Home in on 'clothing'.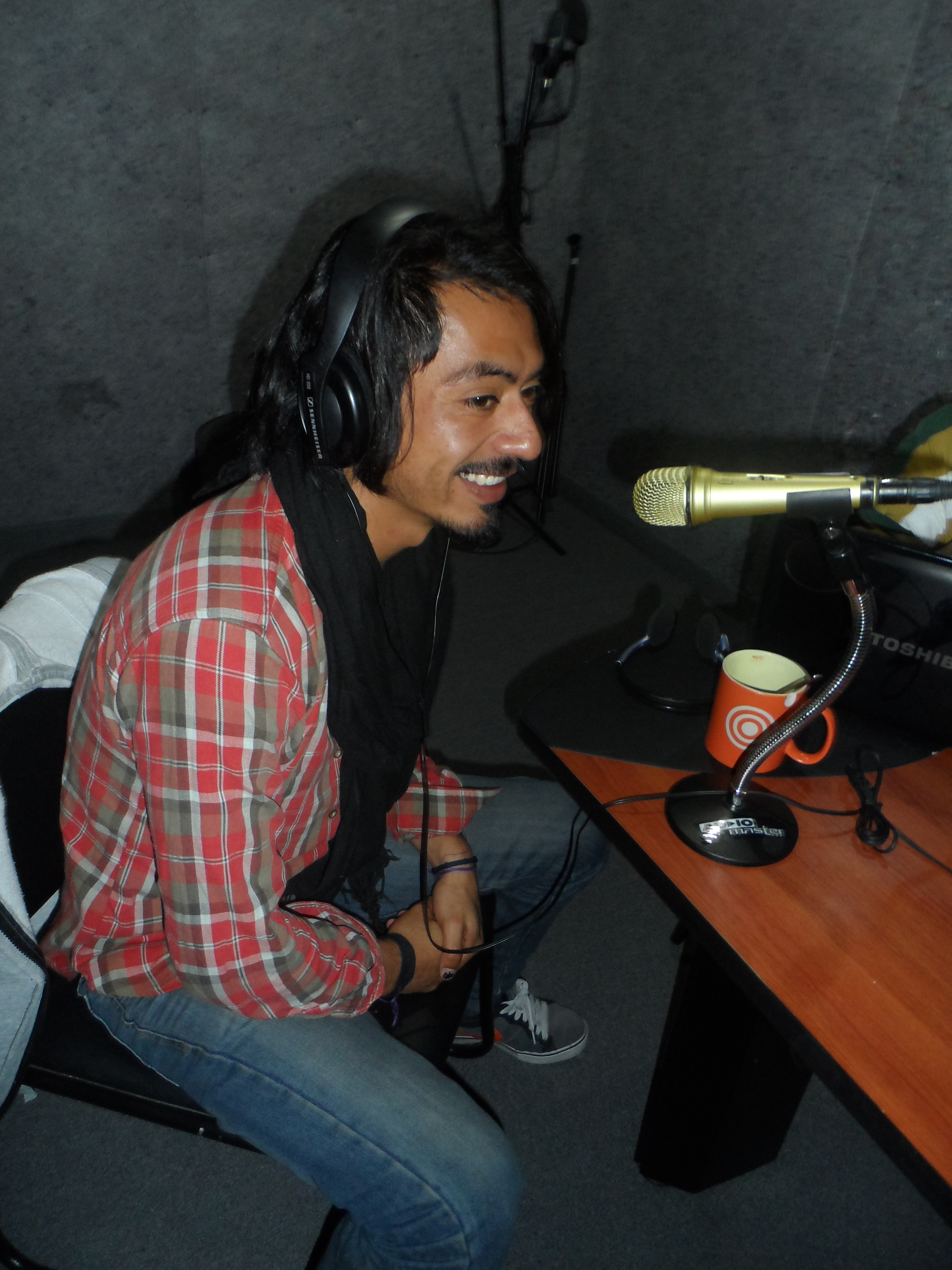
Homed in at l=11, t=128, r=179, b=372.
